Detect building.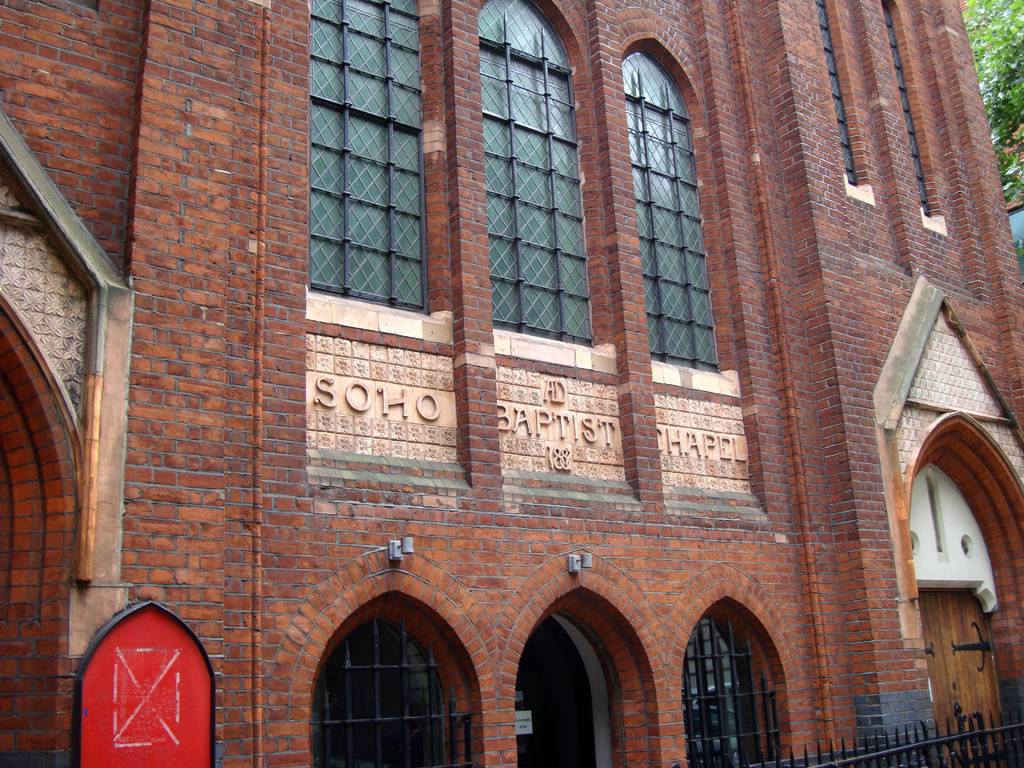
Detected at l=0, t=0, r=1023, b=767.
